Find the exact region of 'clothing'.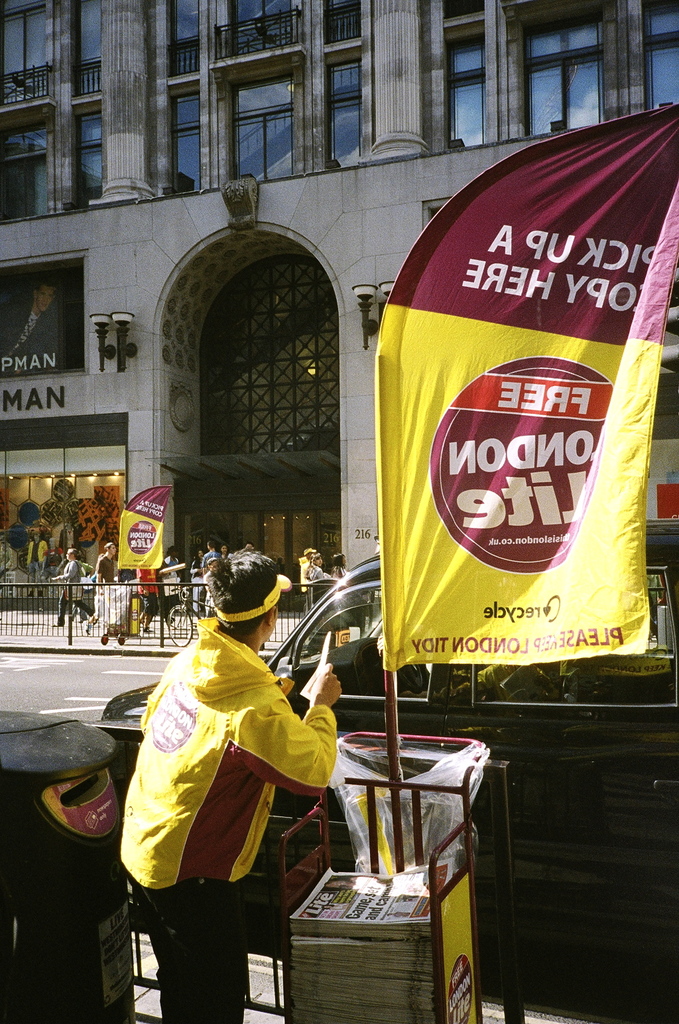
Exact region: (136, 567, 160, 616).
